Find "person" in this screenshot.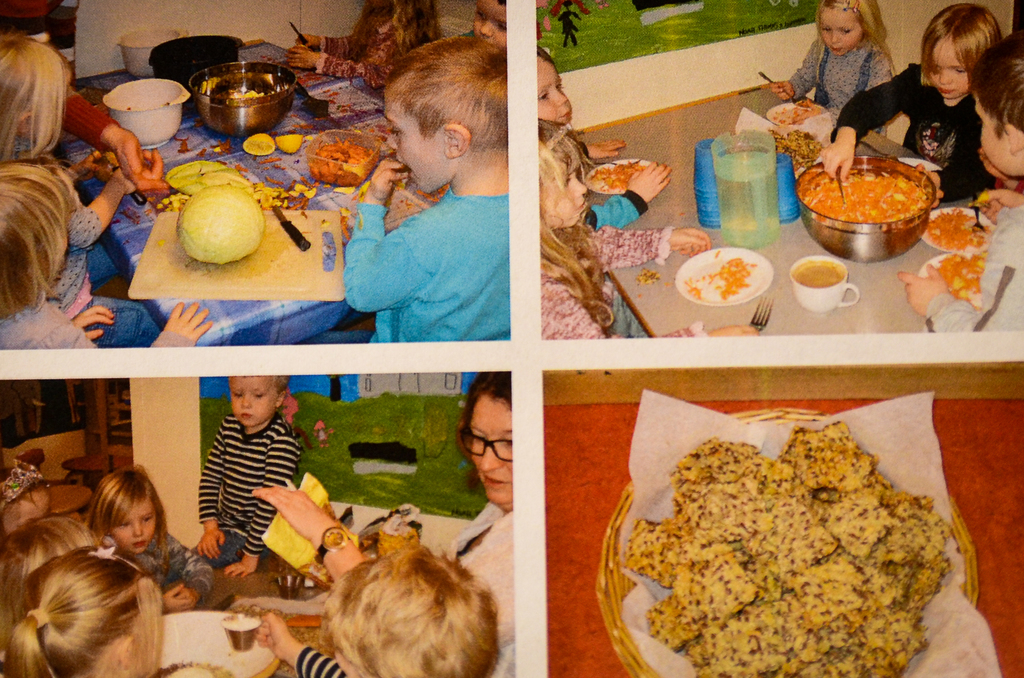
The bounding box for "person" is 538, 45, 629, 166.
